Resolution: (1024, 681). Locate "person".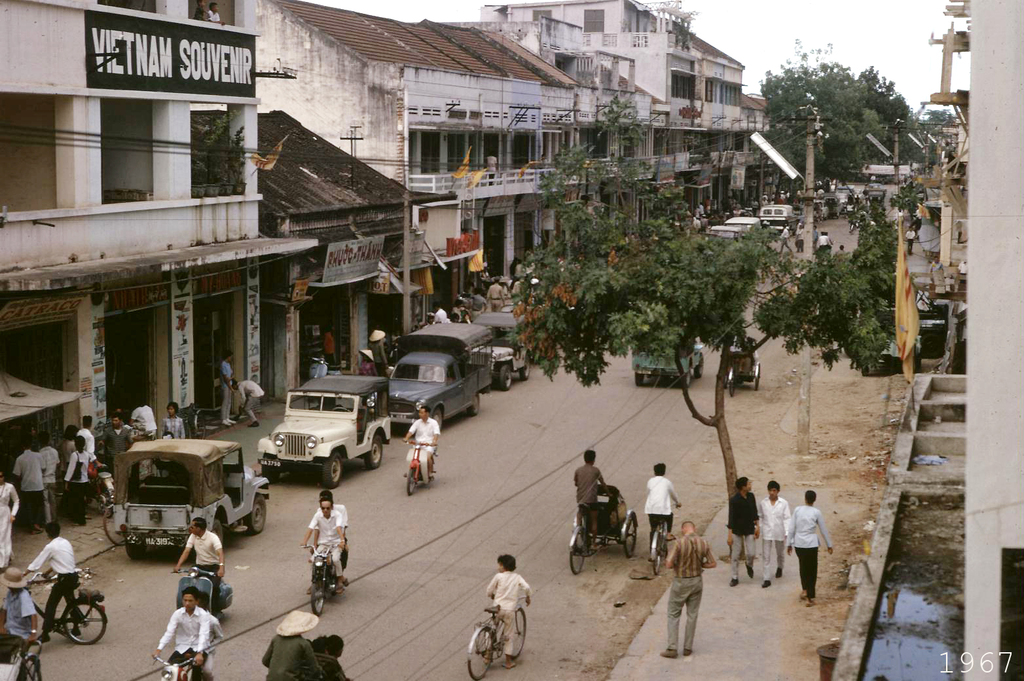
bbox=(467, 293, 483, 316).
